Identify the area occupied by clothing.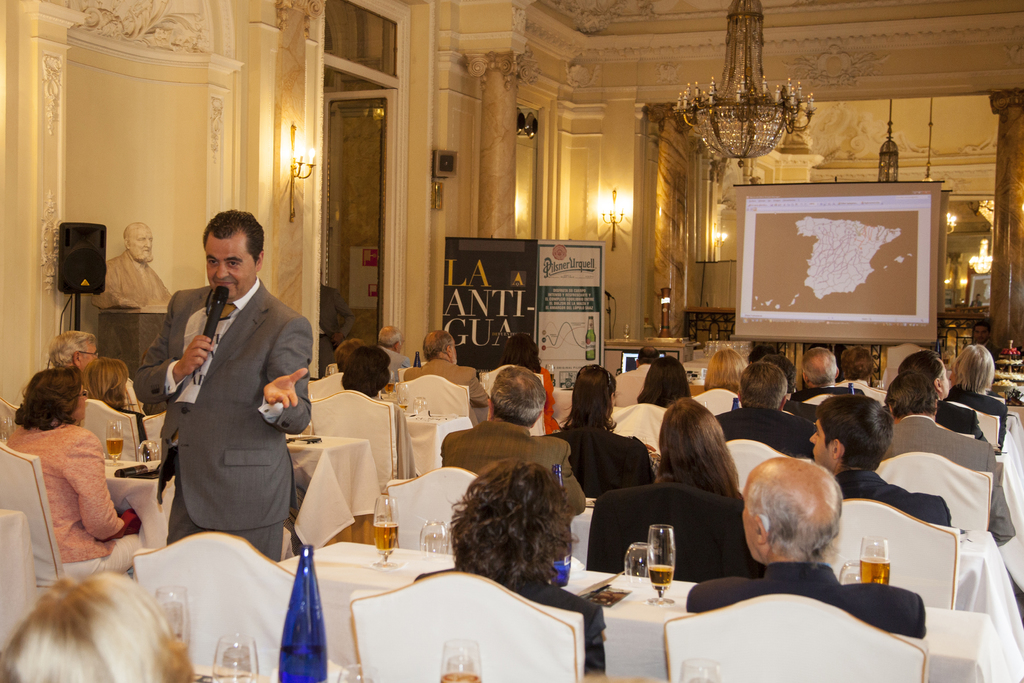
Area: {"left": 141, "top": 254, "right": 314, "bottom": 561}.
